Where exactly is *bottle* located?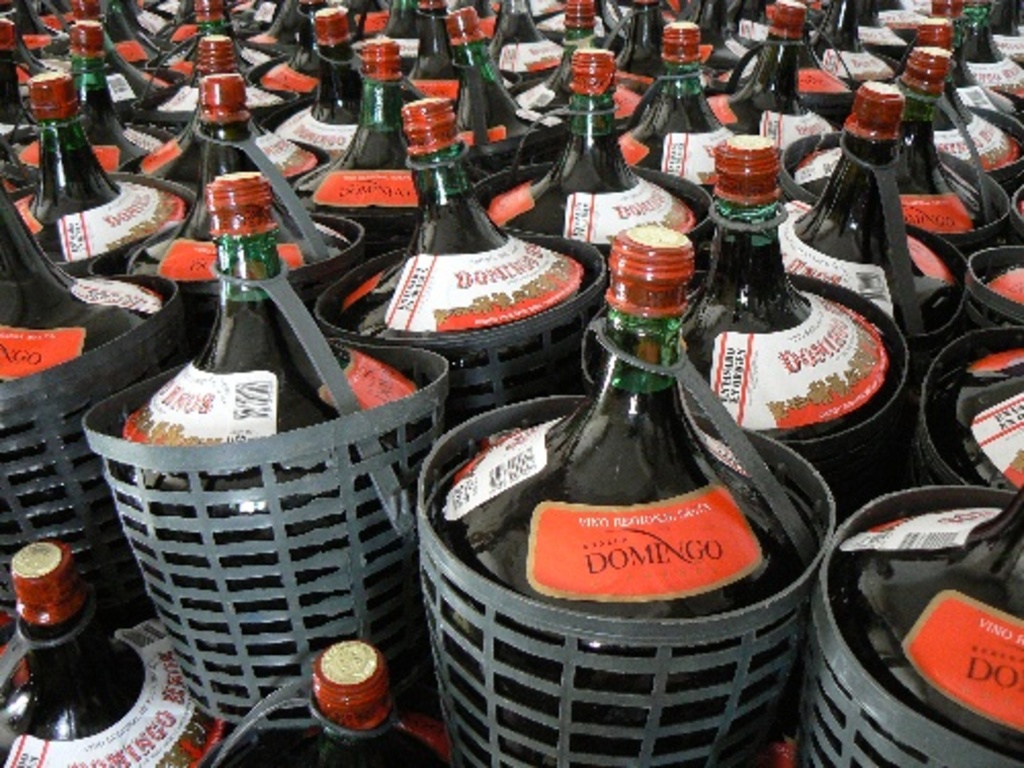
Its bounding box is left=291, top=29, right=418, bottom=223.
